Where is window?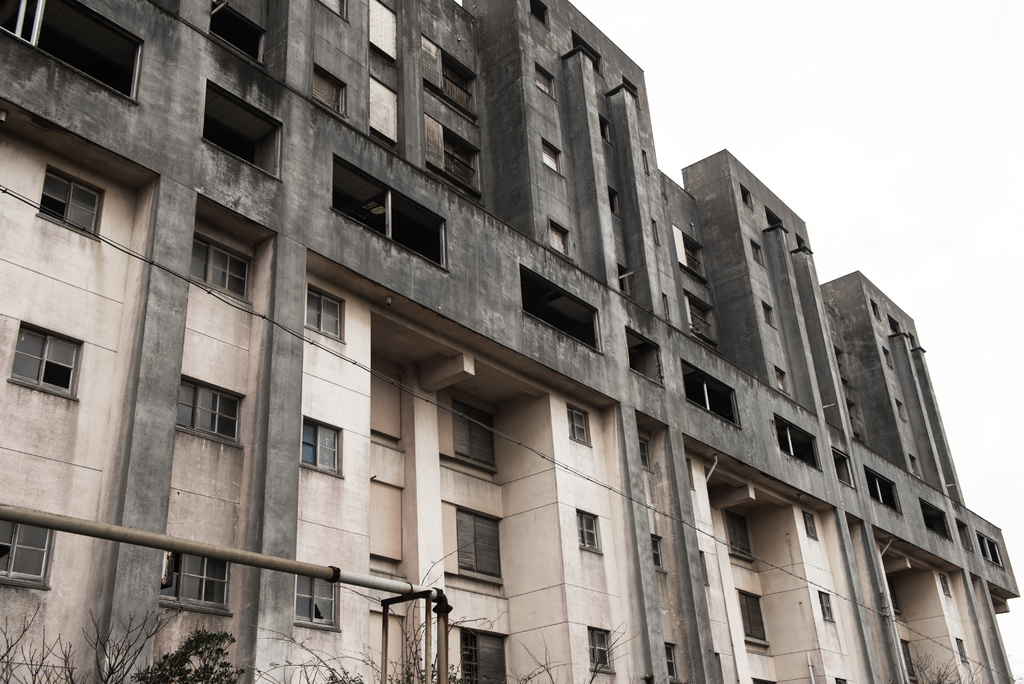
l=303, t=284, r=344, b=338.
